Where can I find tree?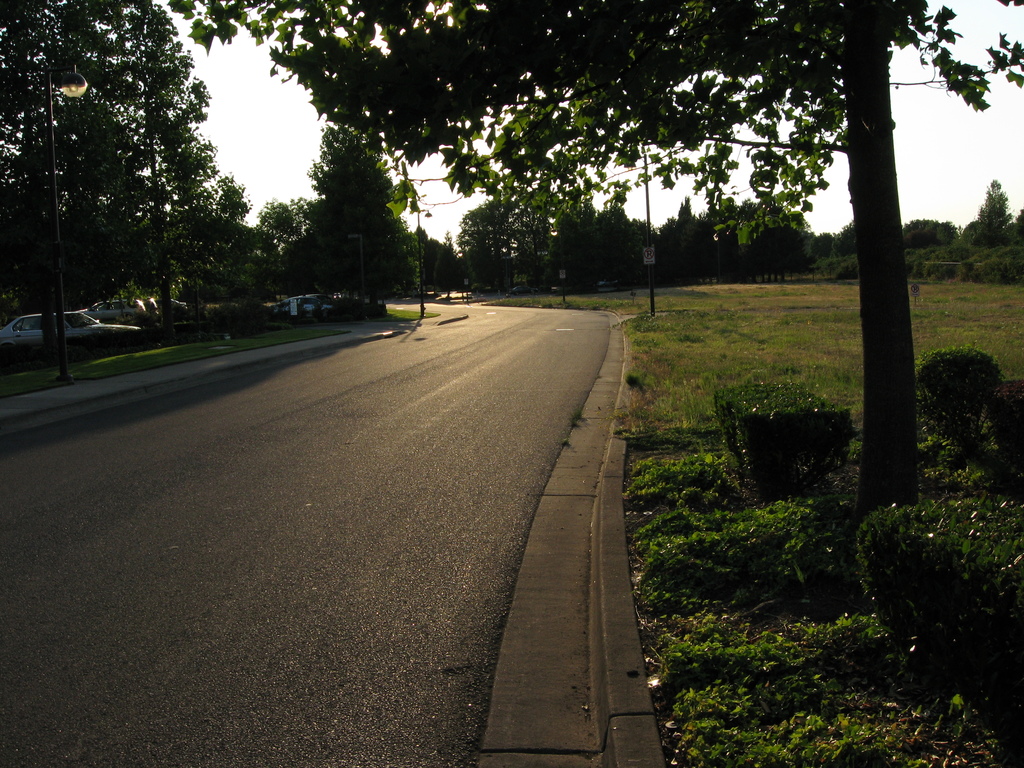
You can find it at (x1=685, y1=374, x2=877, y2=499).
